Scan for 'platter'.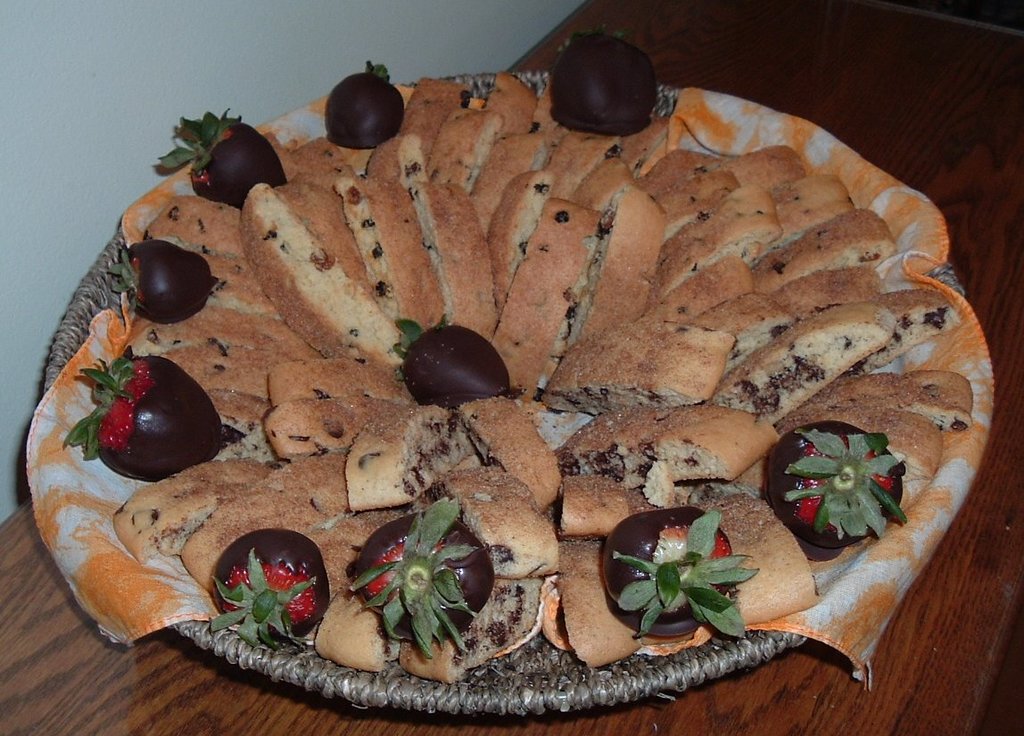
Scan result: bbox(44, 75, 963, 715).
